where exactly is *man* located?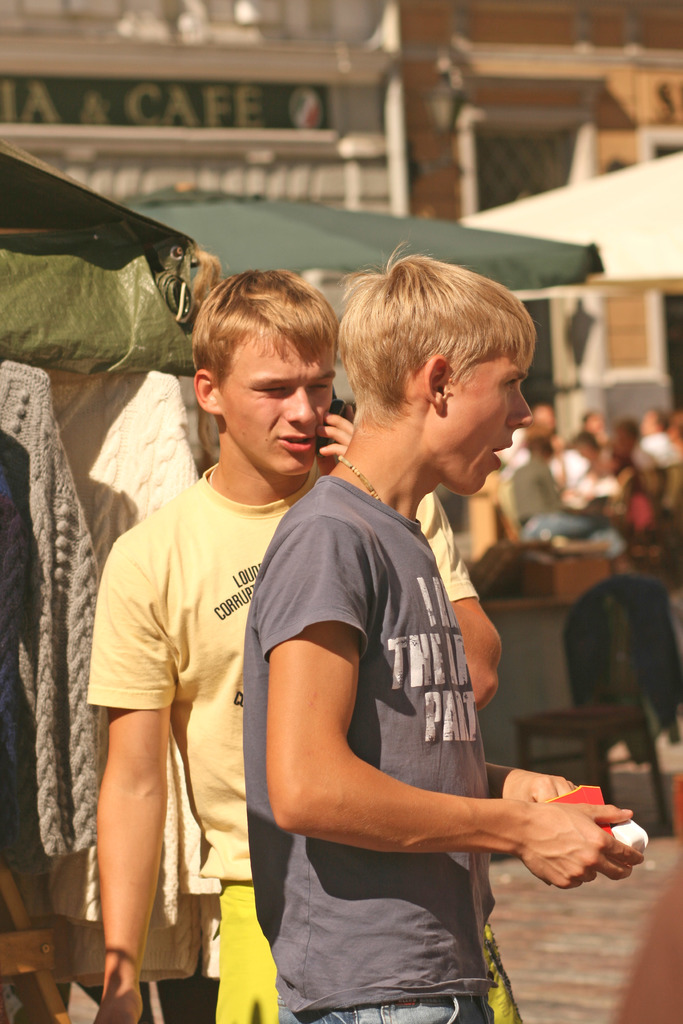
Its bounding box is pyautogui.locateOnScreen(636, 409, 675, 438).
